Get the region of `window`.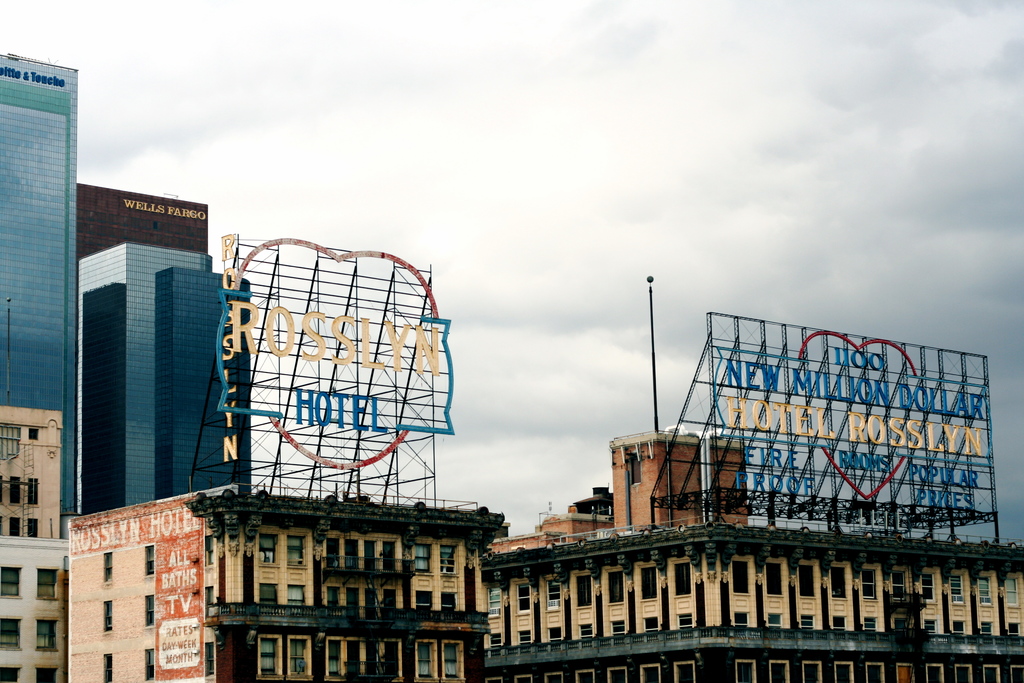
box=[8, 520, 24, 536].
